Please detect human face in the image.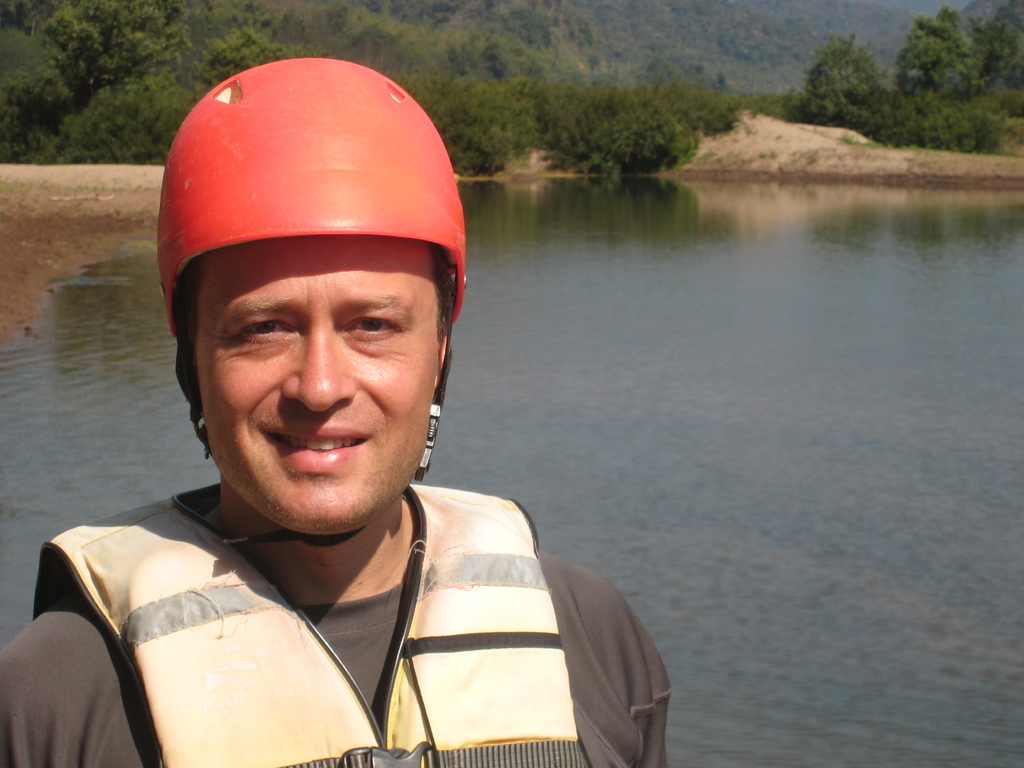
{"left": 195, "top": 238, "right": 442, "bottom": 537}.
